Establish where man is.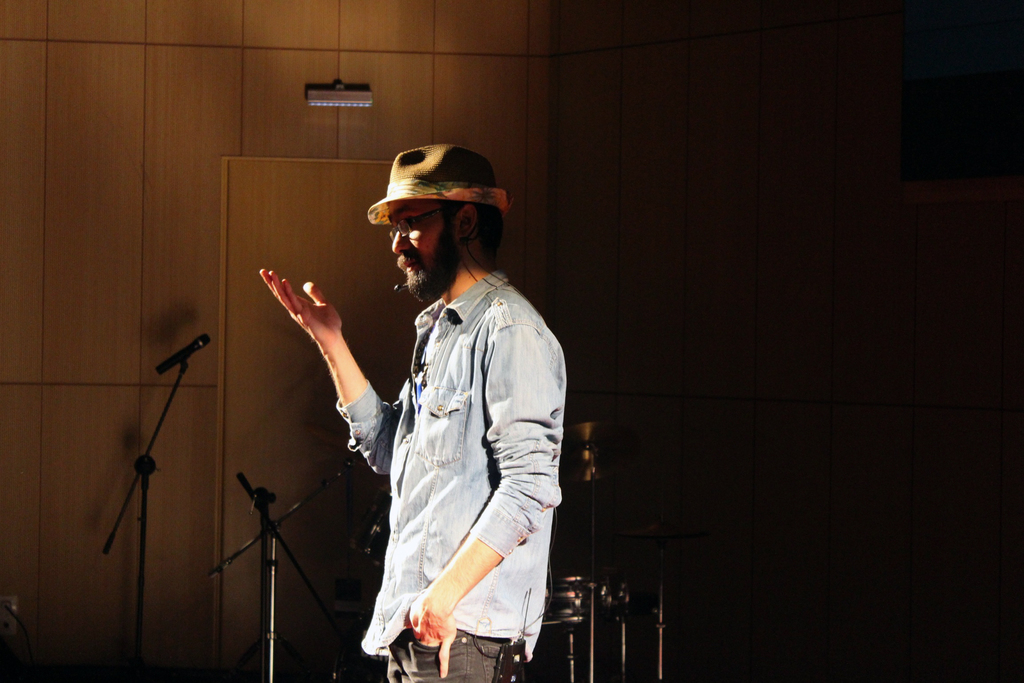
Established at bbox=(291, 119, 577, 677).
